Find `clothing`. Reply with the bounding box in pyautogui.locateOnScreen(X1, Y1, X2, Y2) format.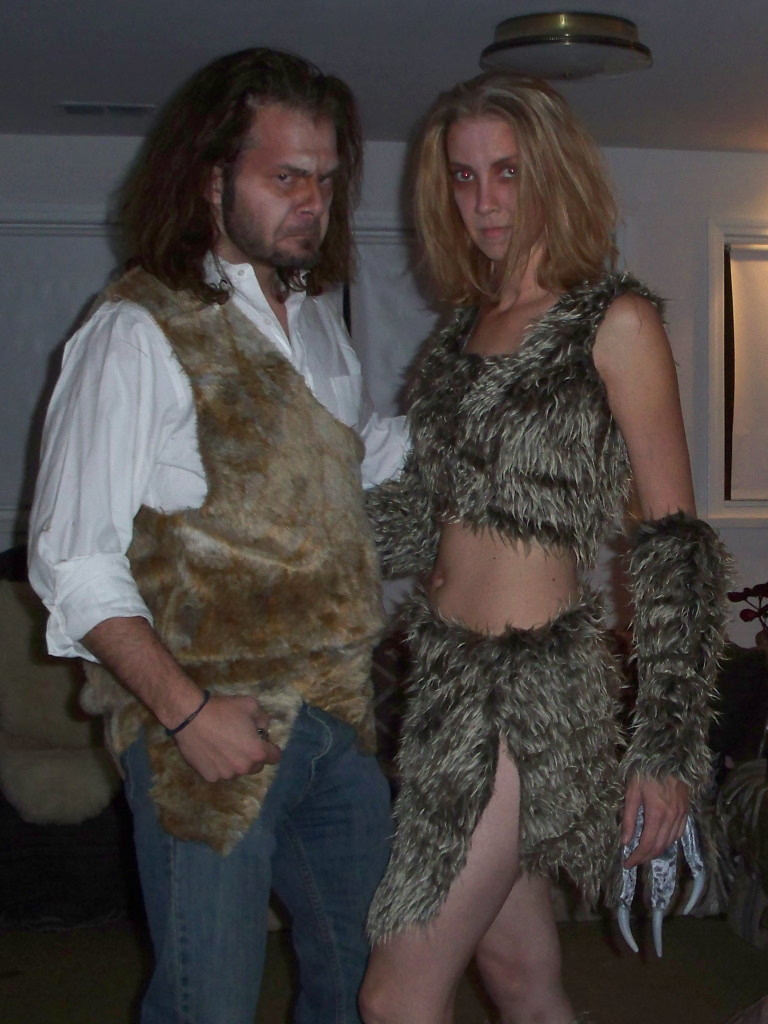
pyautogui.locateOnScreen(23, 238, 408, 1023).
